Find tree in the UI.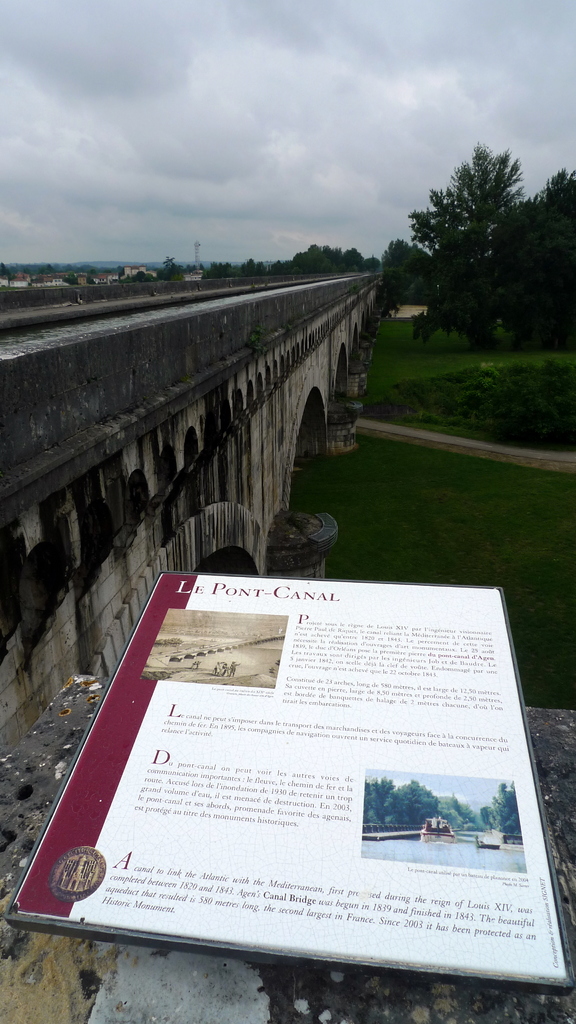
UI element at (487,153,575,364).
